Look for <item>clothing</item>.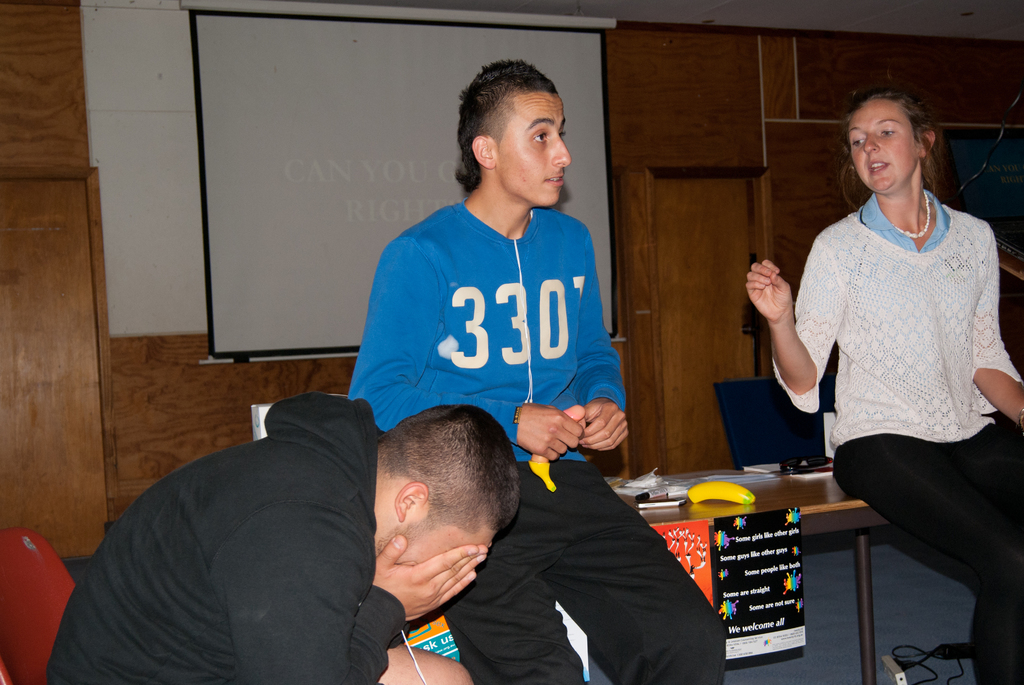
Found: detection(36, 387, 410, 684).
